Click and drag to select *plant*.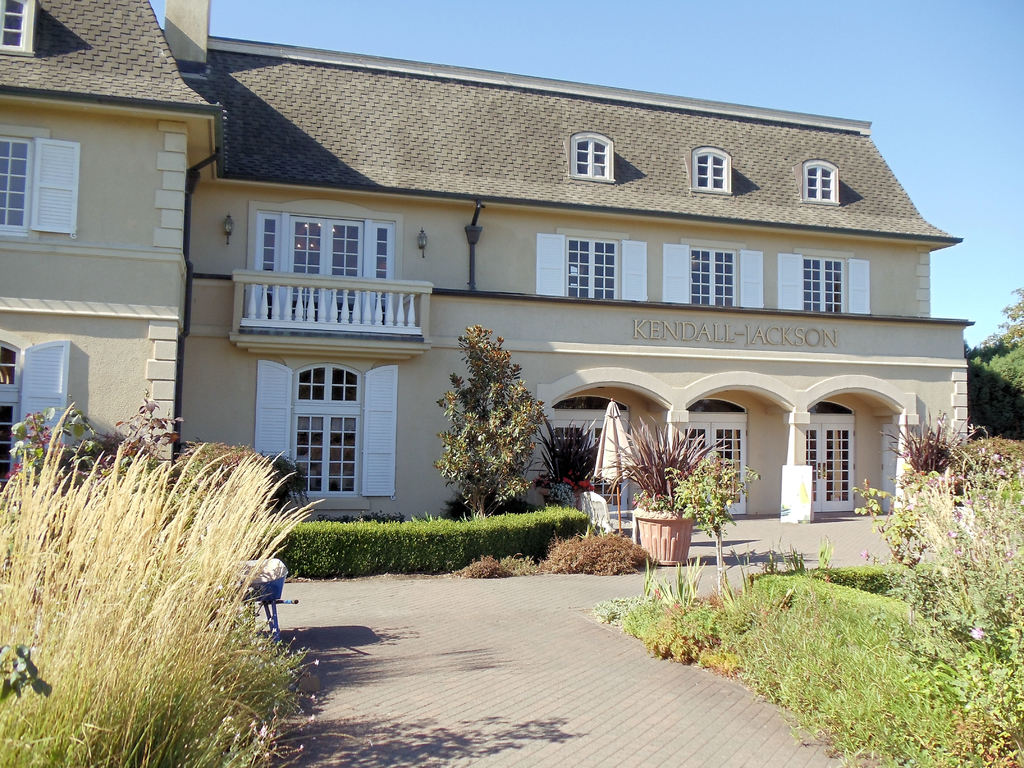
Selection: {"x1": 429, "y1": 321, "x2": 548, "y2": 521}.
